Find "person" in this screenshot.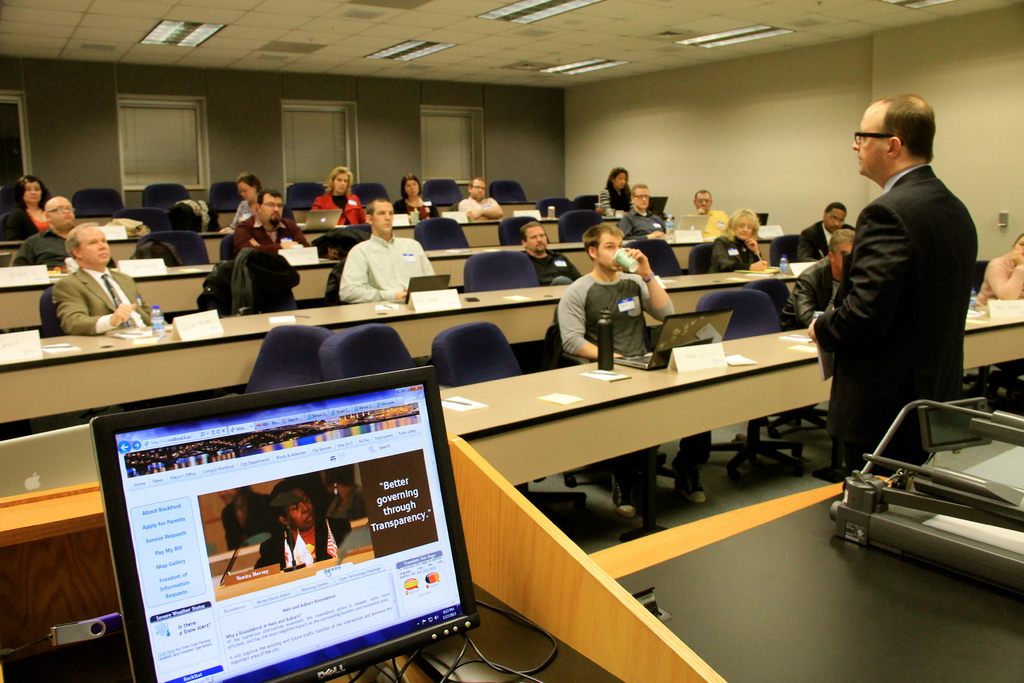
The bounding box for "person" is [517, 222, 573, 284].
